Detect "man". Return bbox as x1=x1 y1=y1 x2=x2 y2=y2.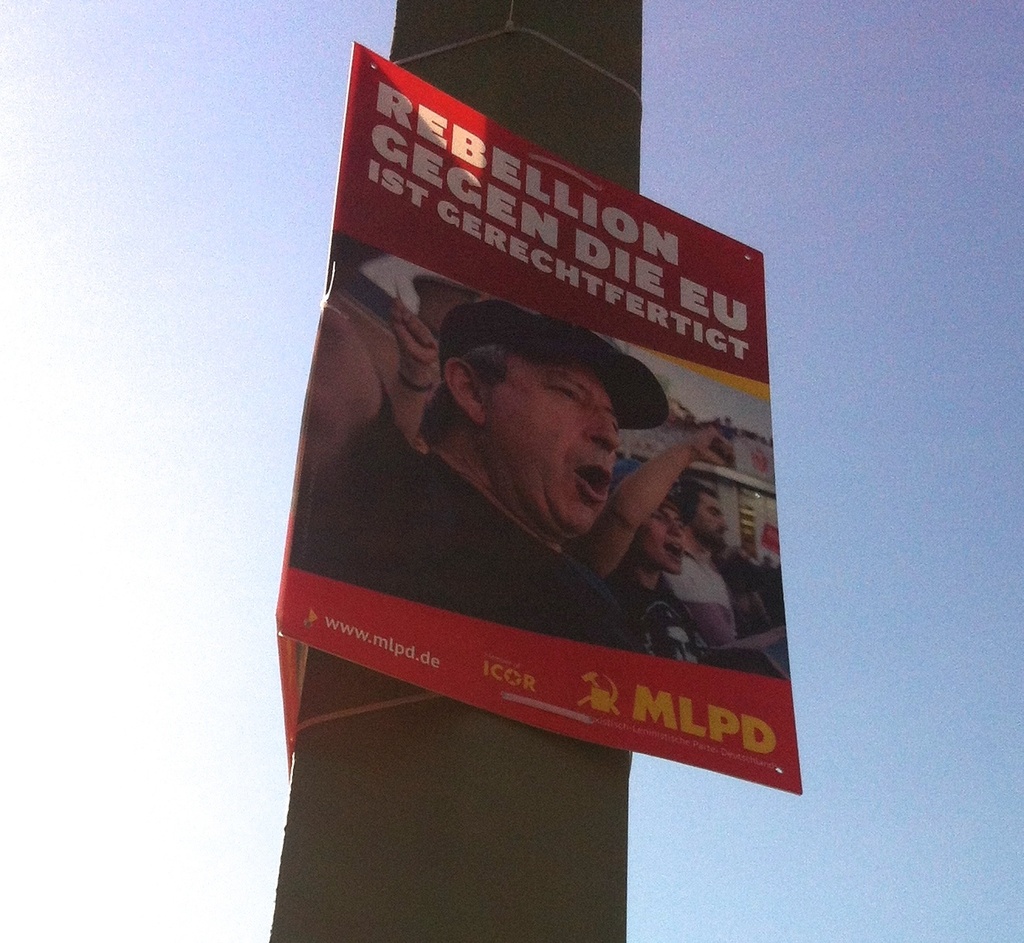
x1=393 y1=324 x2=707 y2=605.
